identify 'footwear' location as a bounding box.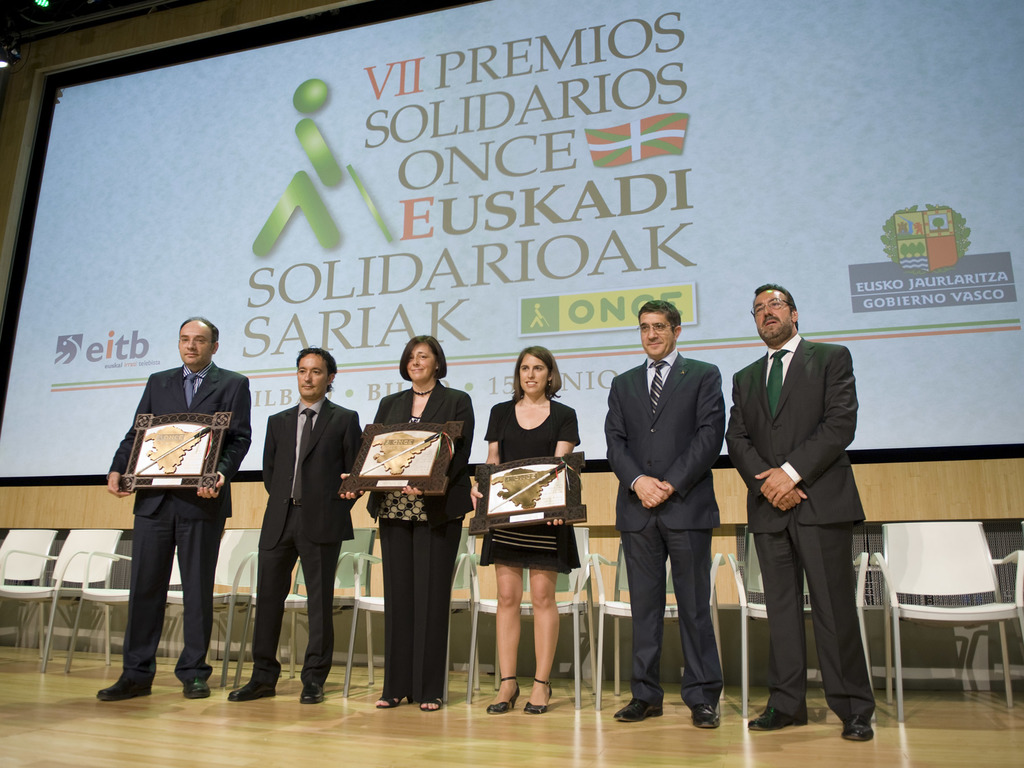
crop(94, 680, 154, 707).
